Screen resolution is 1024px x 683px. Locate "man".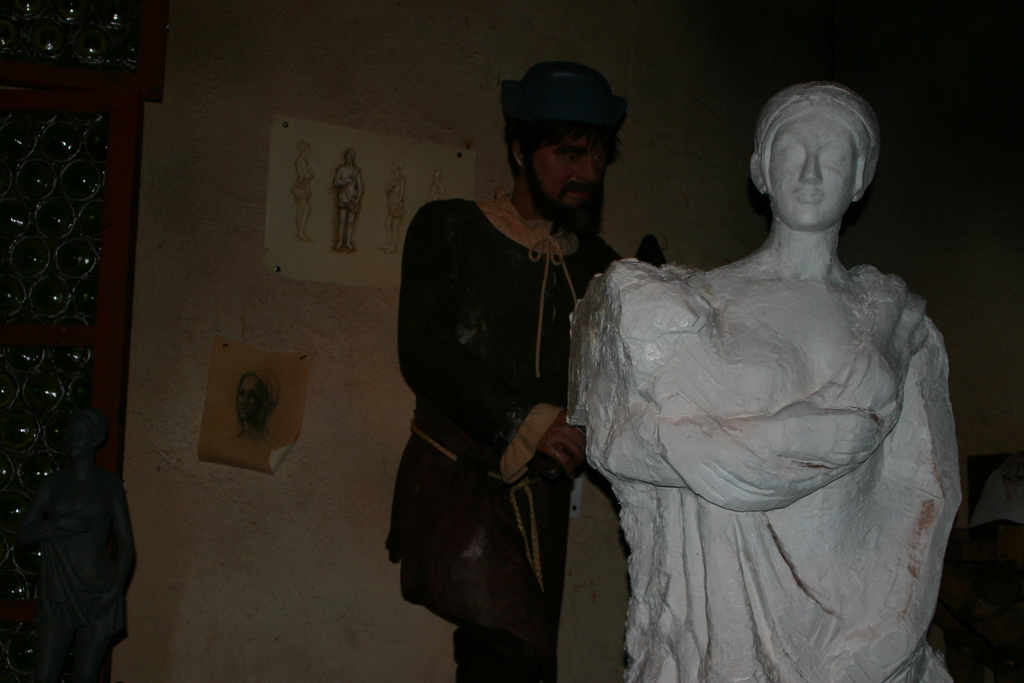
x1=380, y1=70, x2=655, y2=679.
